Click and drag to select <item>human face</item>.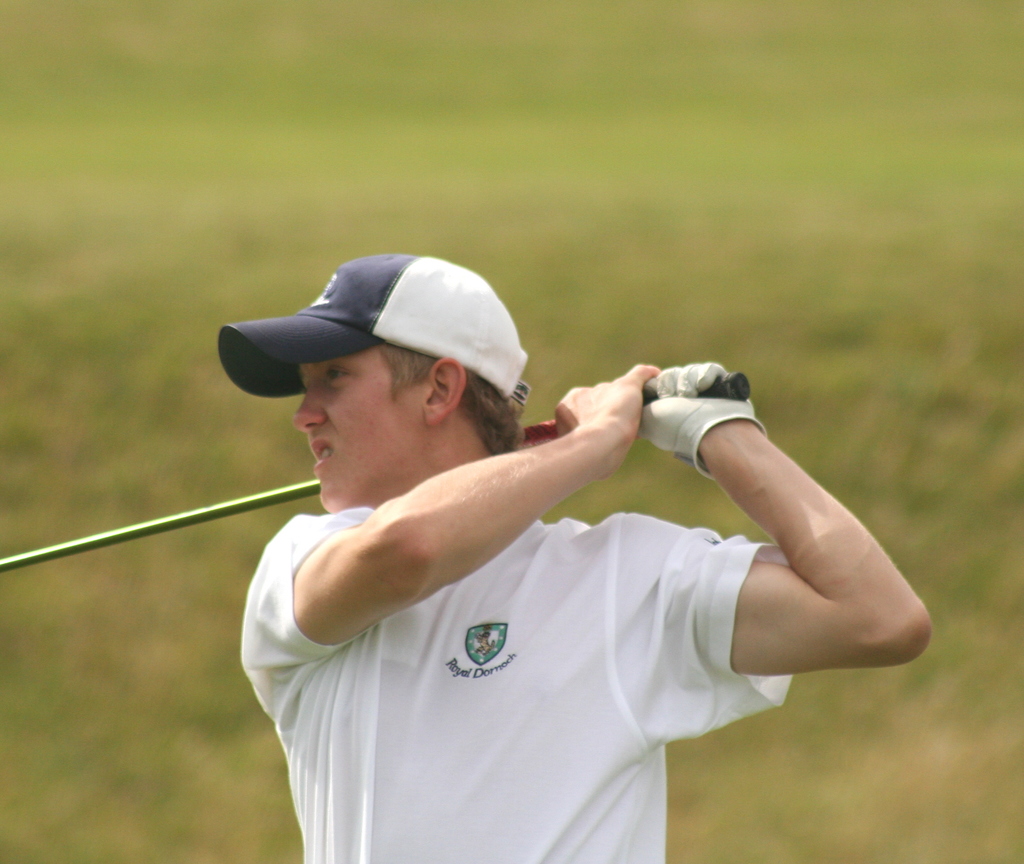
Selection: left=296, top=351, right=411, bottom=510.
